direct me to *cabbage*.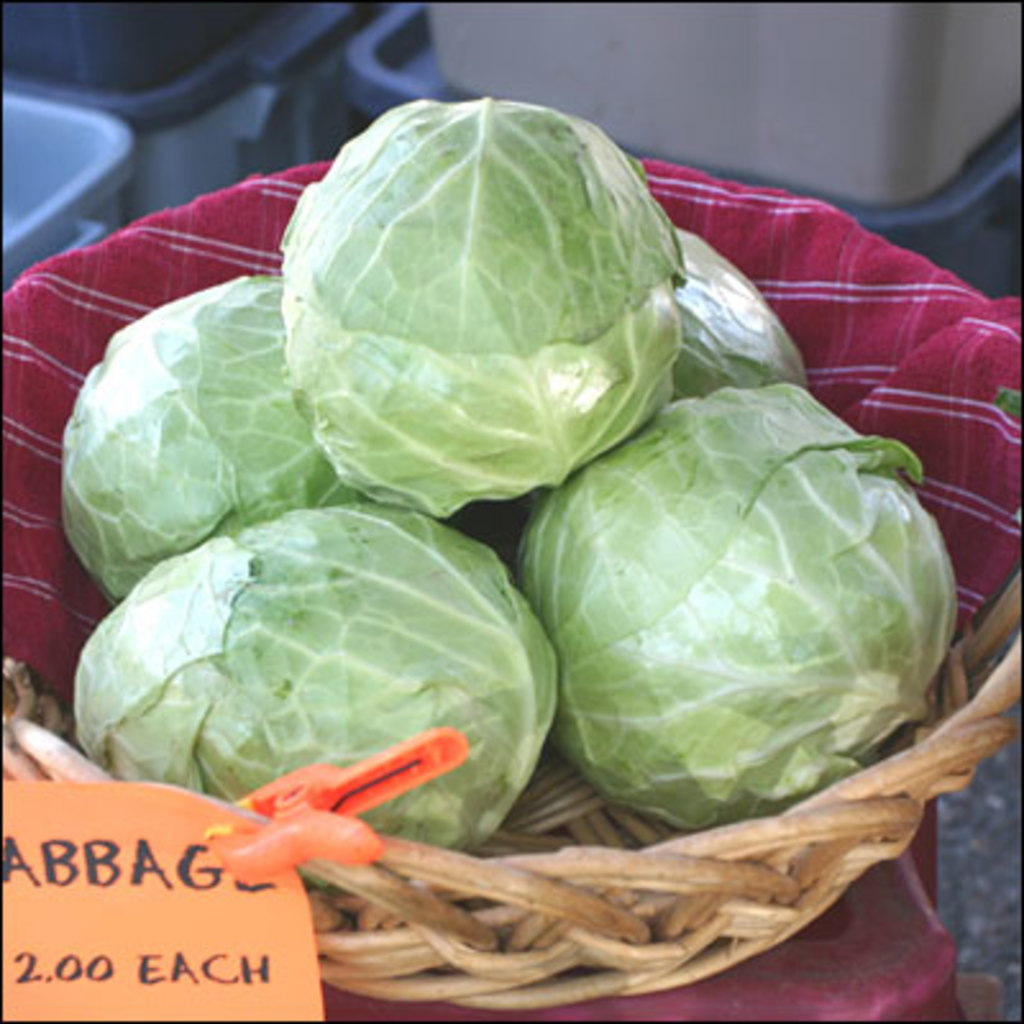
Direction: <box>59,269,371,594</box>.
